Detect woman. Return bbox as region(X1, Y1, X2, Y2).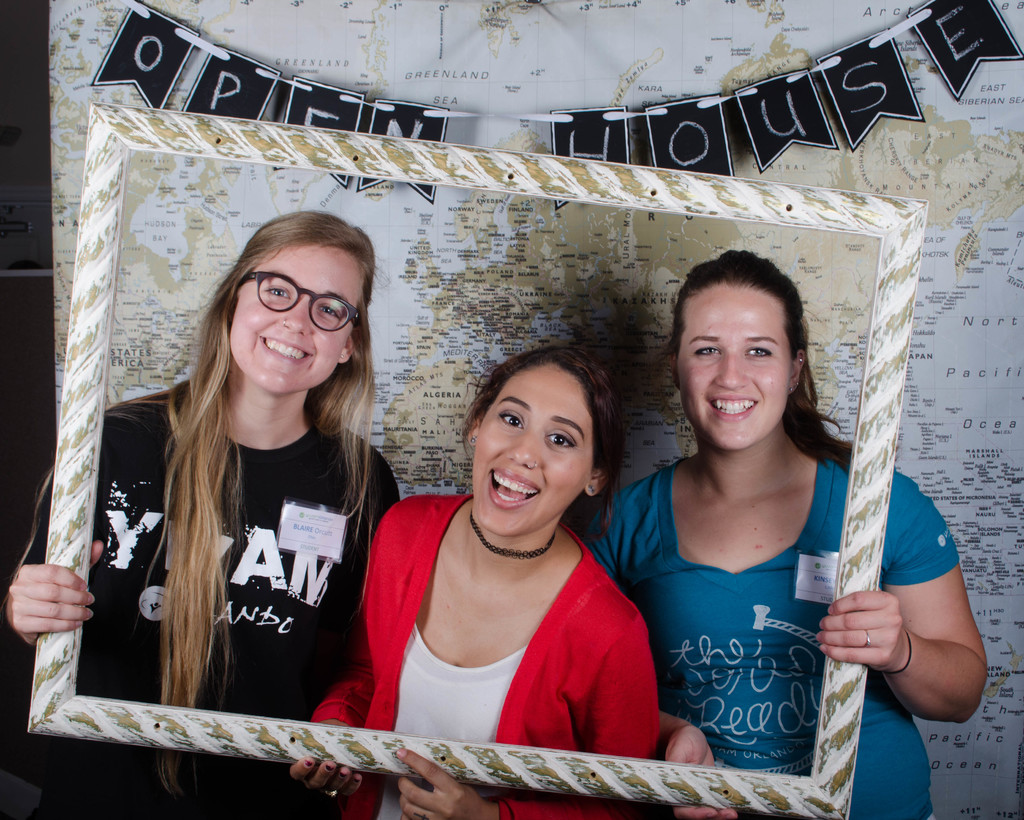
region(578, 251, 988, 819).
